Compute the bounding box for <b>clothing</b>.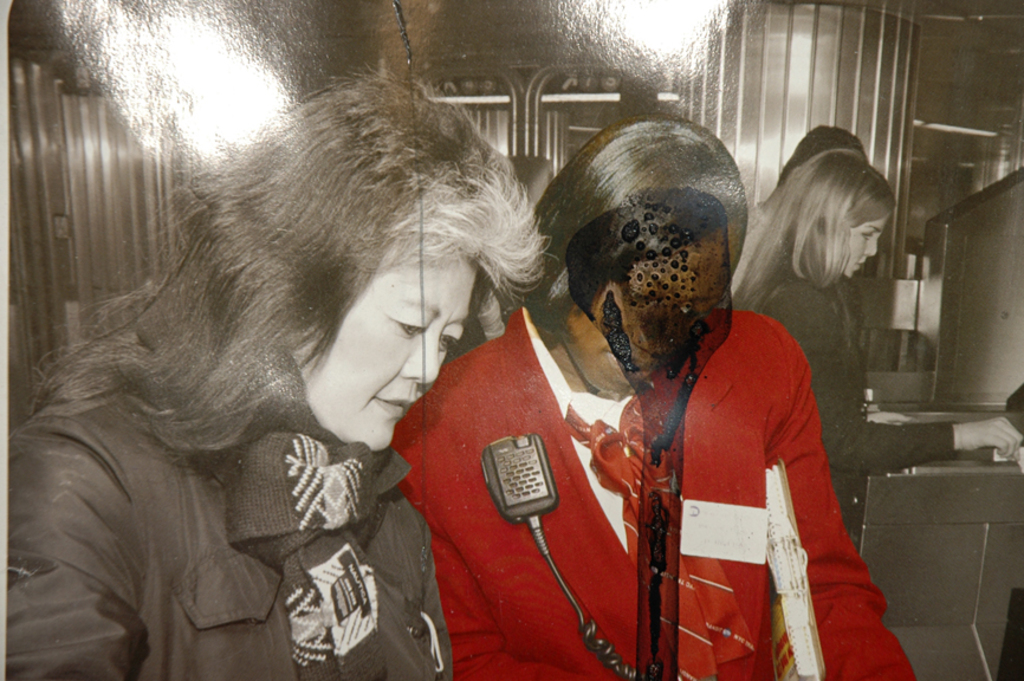
763,270,953,531.
